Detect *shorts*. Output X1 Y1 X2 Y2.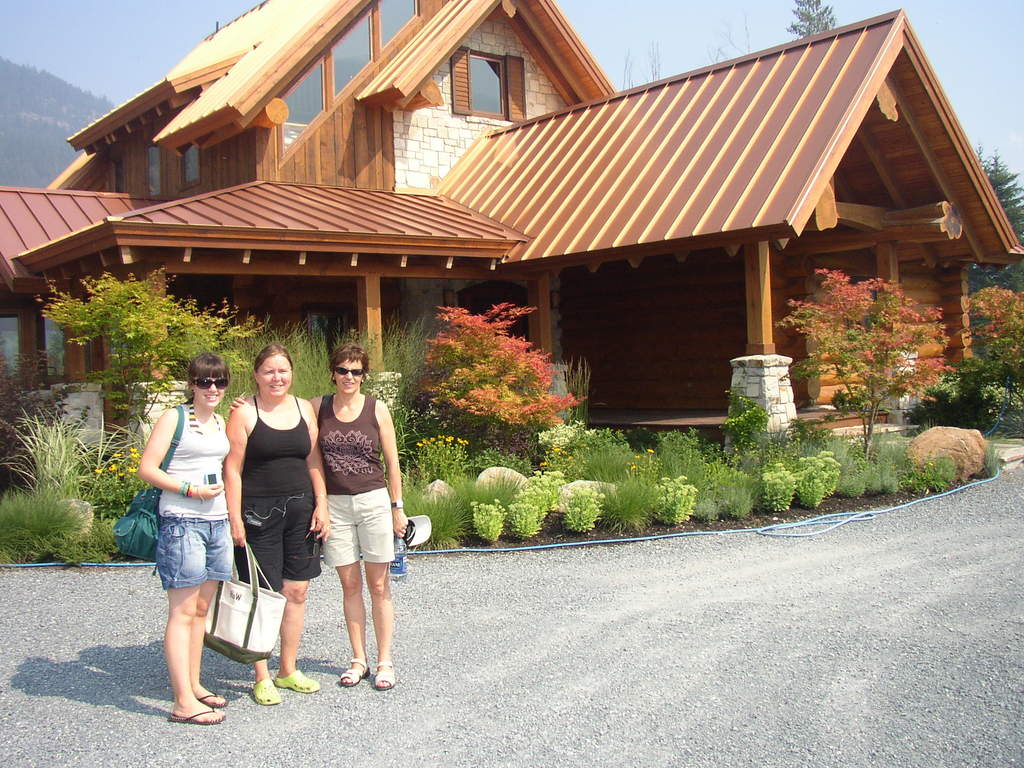
320 490 394 566.
